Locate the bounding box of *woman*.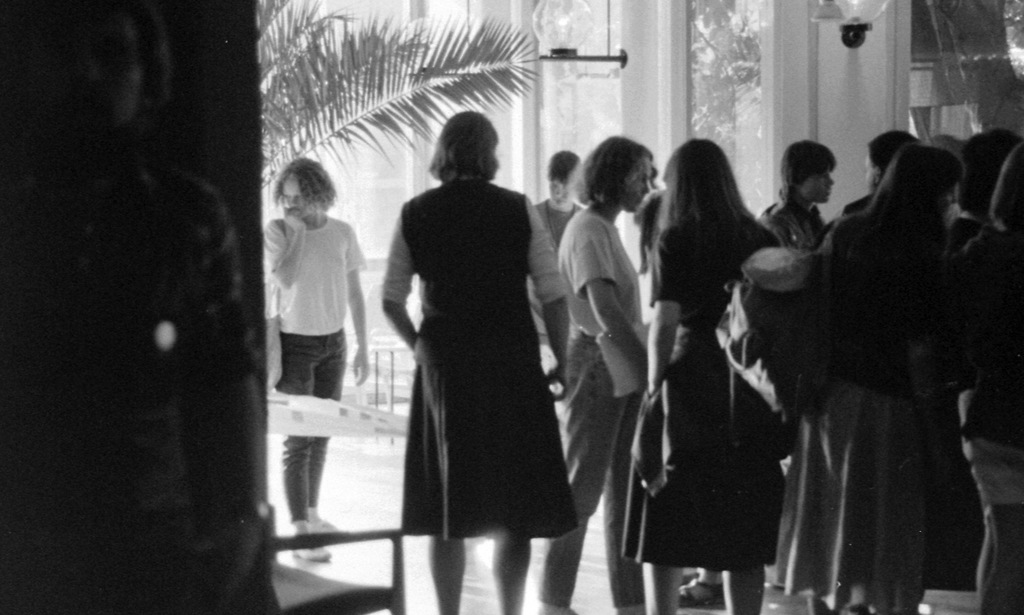
Bounding box: (left=952, top=118, right=1023, bottom=614).
